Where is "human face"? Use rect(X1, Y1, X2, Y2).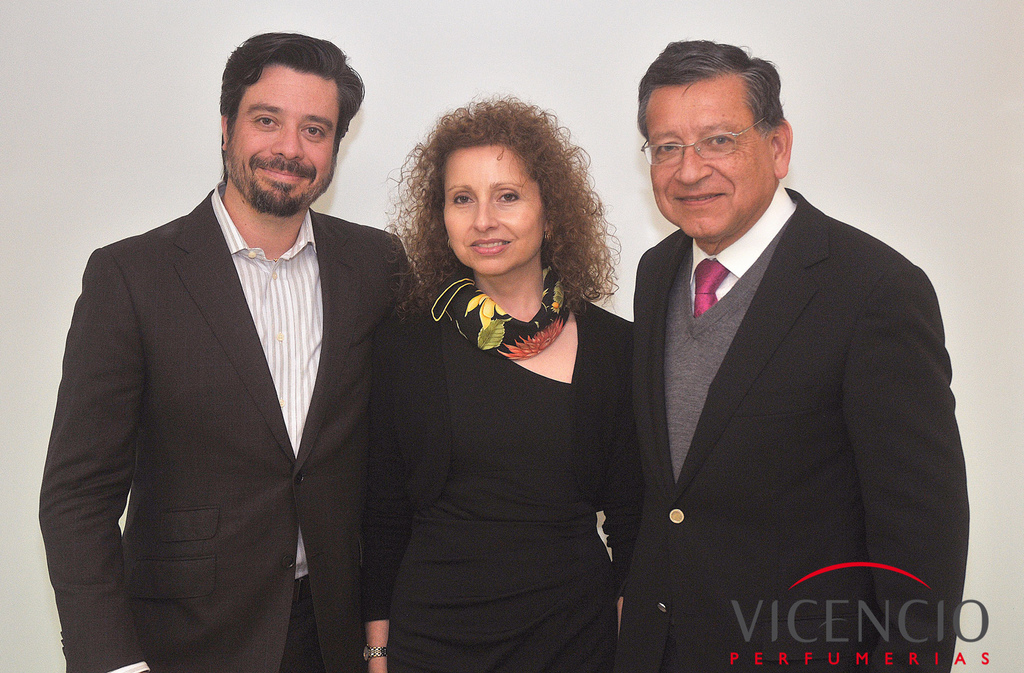
rect(436, 146, 543, 276).
